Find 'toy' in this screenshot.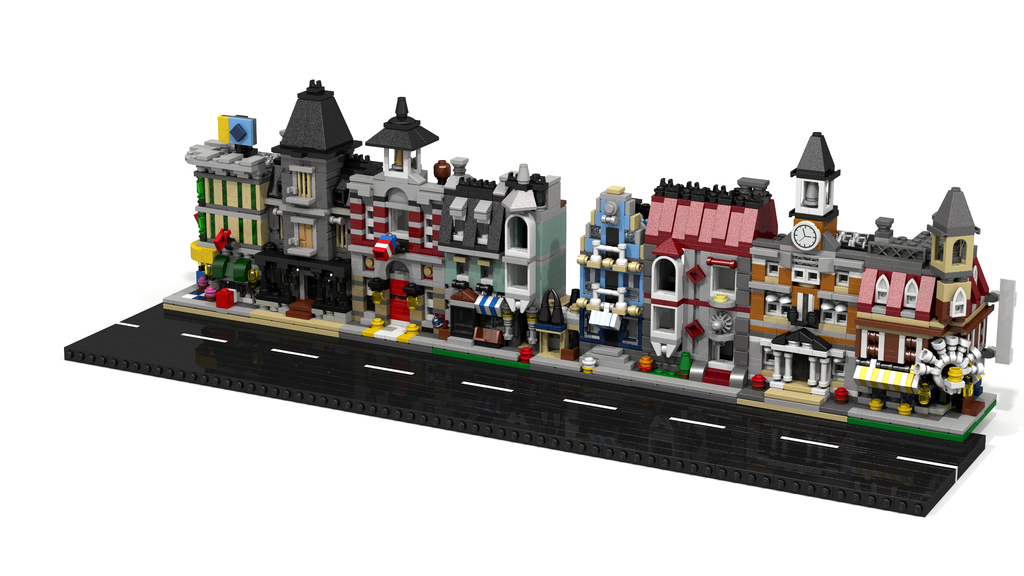
The bounding box for 'toy' is 626 172 786 383.
